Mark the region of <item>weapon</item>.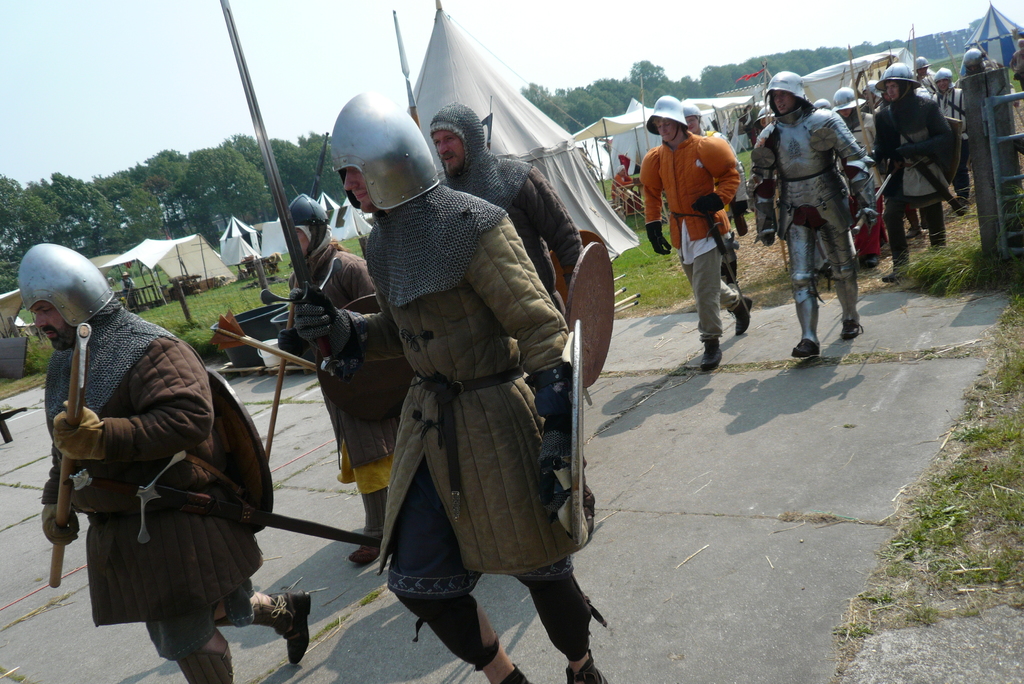
Region: bbox=(134, 452, 383, 548).
